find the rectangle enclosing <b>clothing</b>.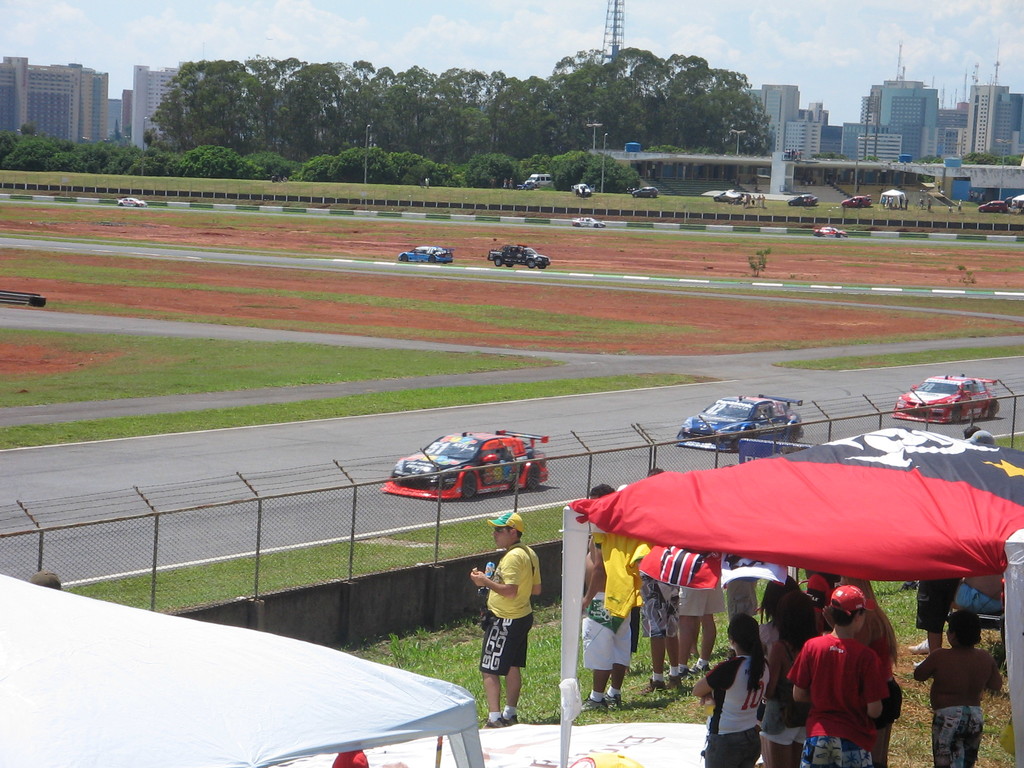
[x1=762, y1=638, x2=804, y2=740].
